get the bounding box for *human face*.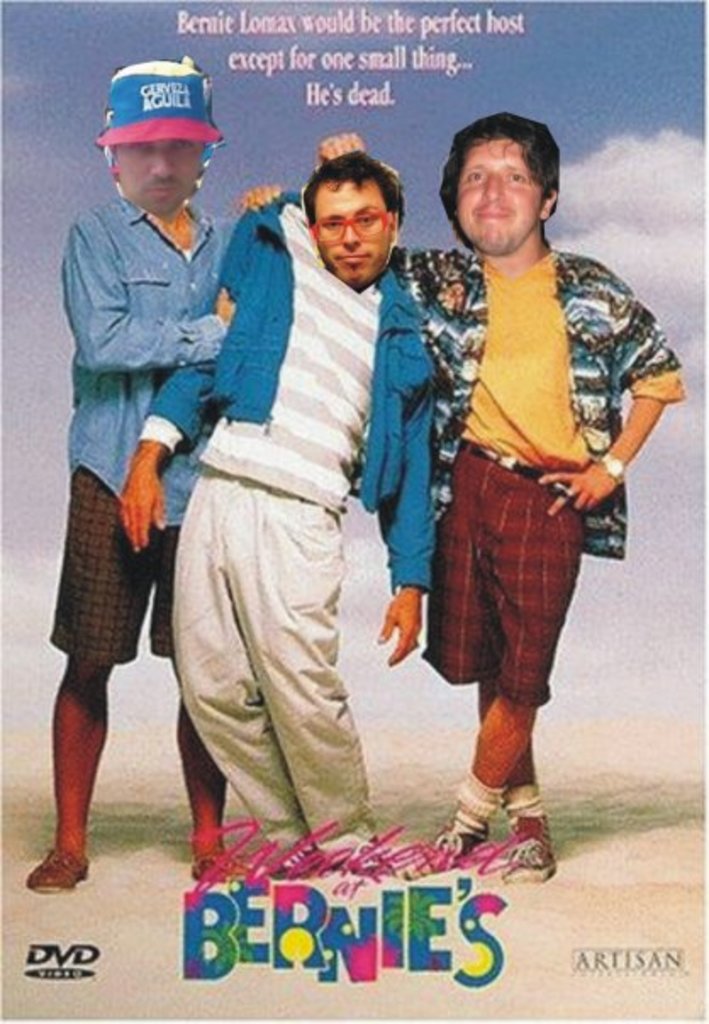
bbox=[456, 139, 544, 258].
